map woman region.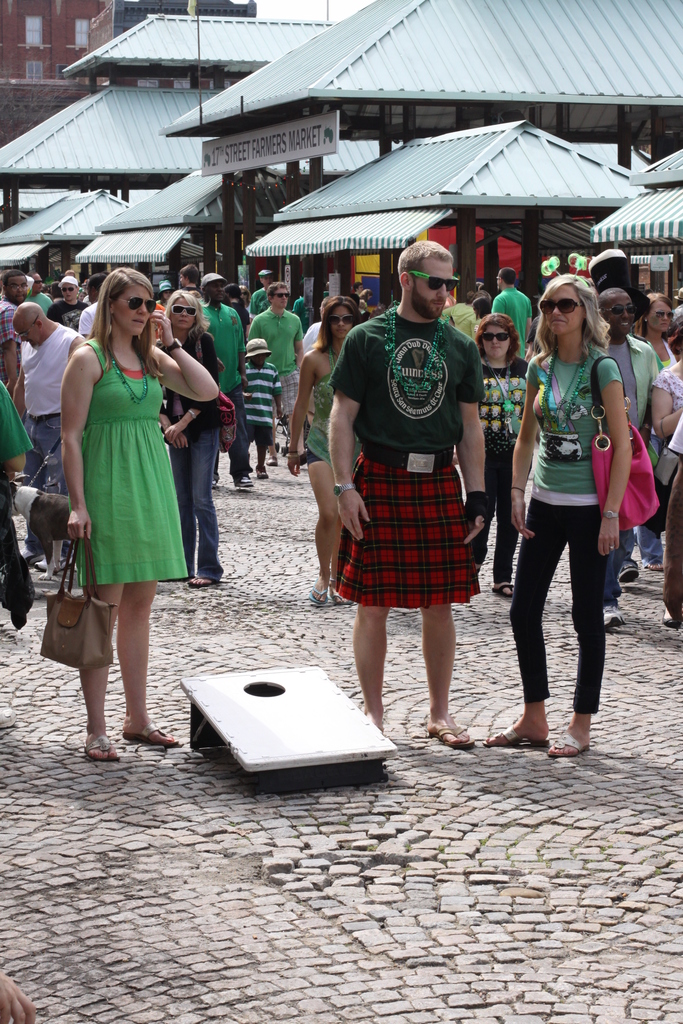
Mapped to 226:282:247:347.
